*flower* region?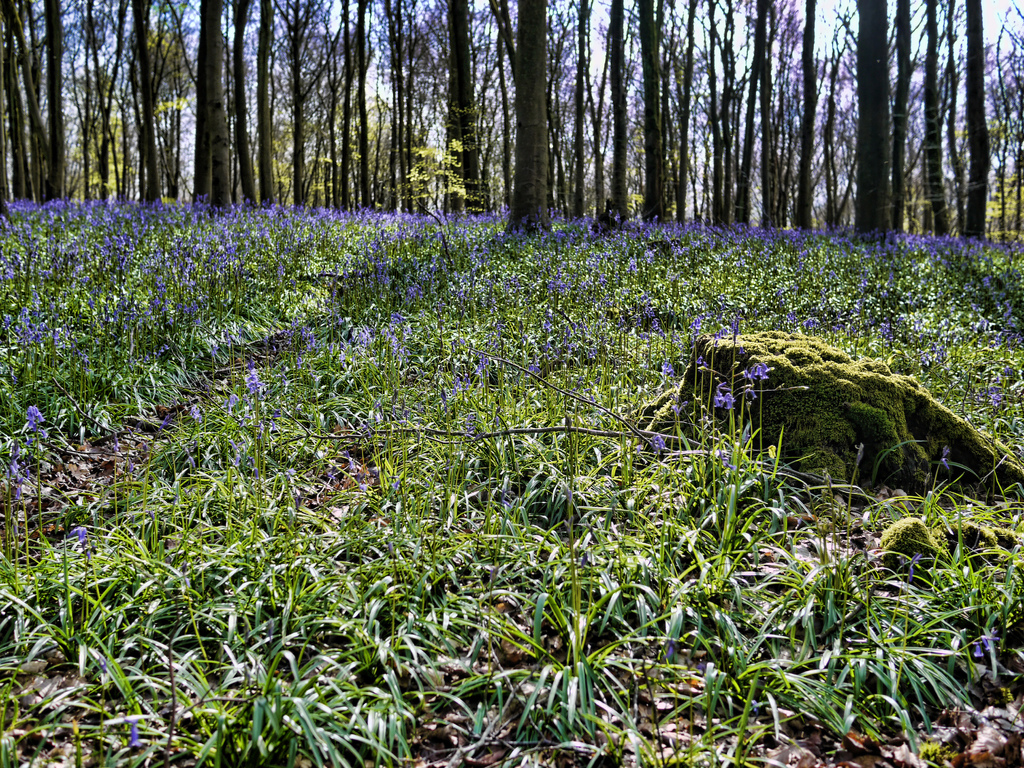
locate(899, 552, 920, 586)
